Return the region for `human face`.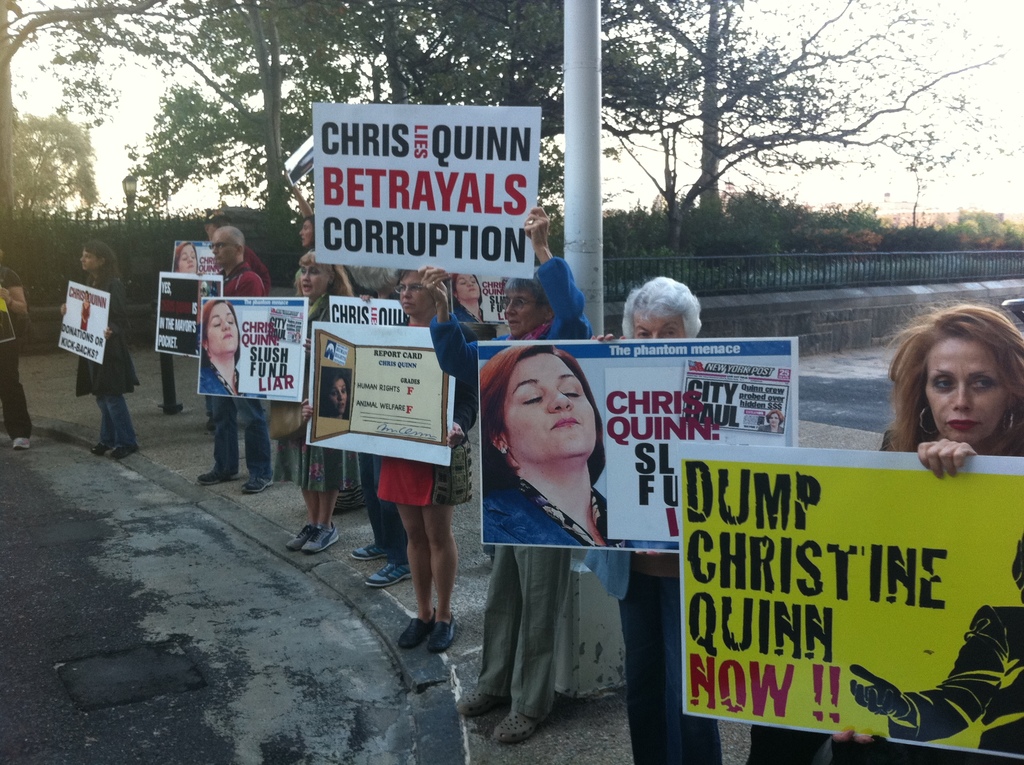
[458,273,481,300].
